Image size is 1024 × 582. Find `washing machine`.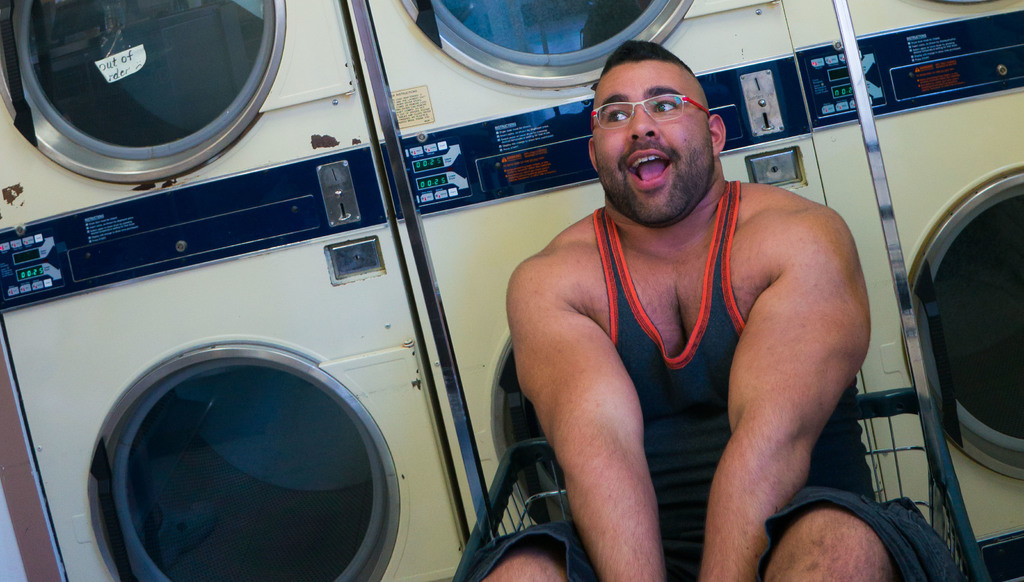
[left=380, top=61, right=915, bottom=581].
